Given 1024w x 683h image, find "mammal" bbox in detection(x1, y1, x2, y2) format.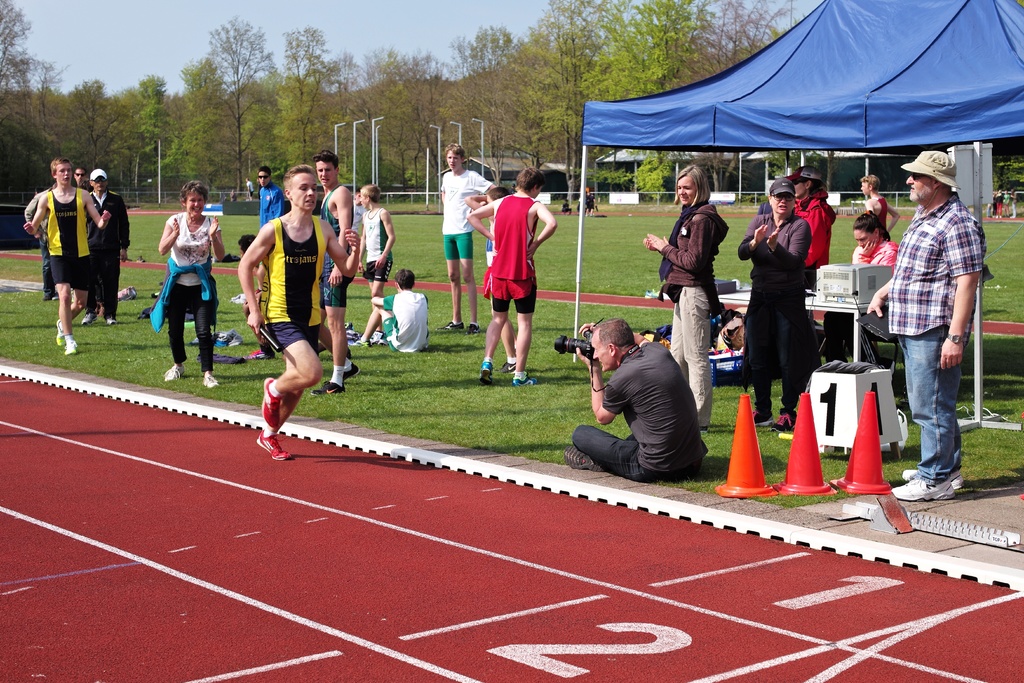
detection(1011, 186, 1020, 219).
